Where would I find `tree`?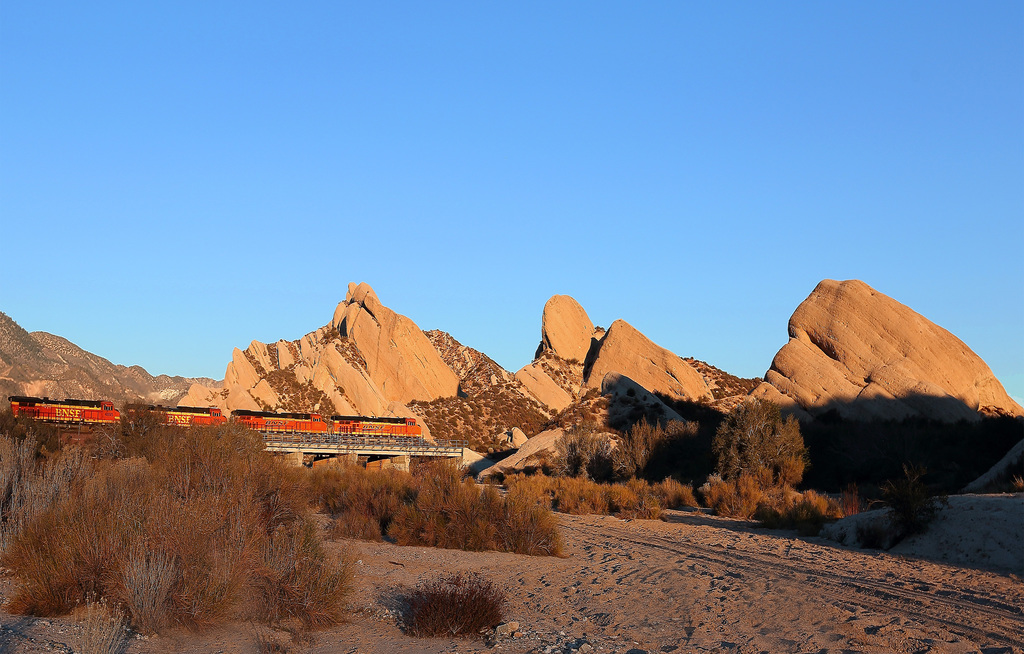
At x1=717, y1=399, x2=814, y2=499.
